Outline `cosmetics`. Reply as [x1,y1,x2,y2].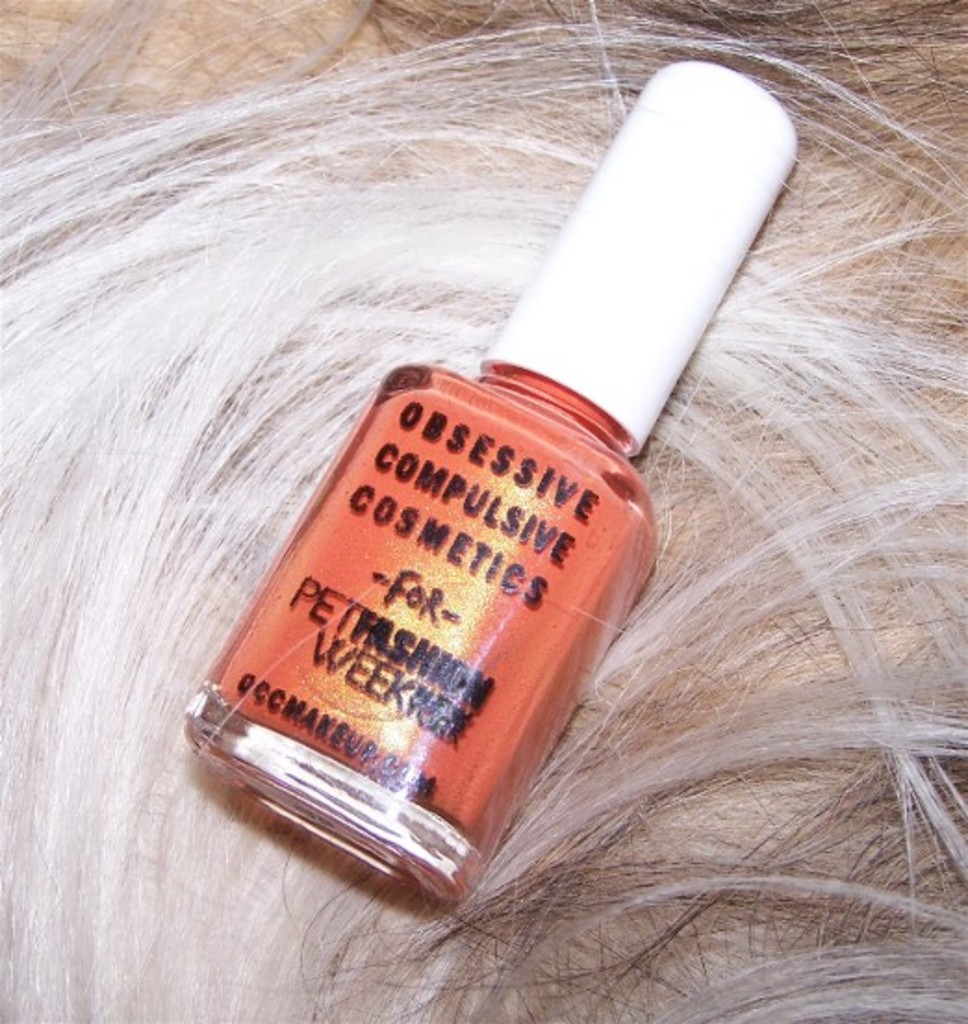
[135,26,849,954].
